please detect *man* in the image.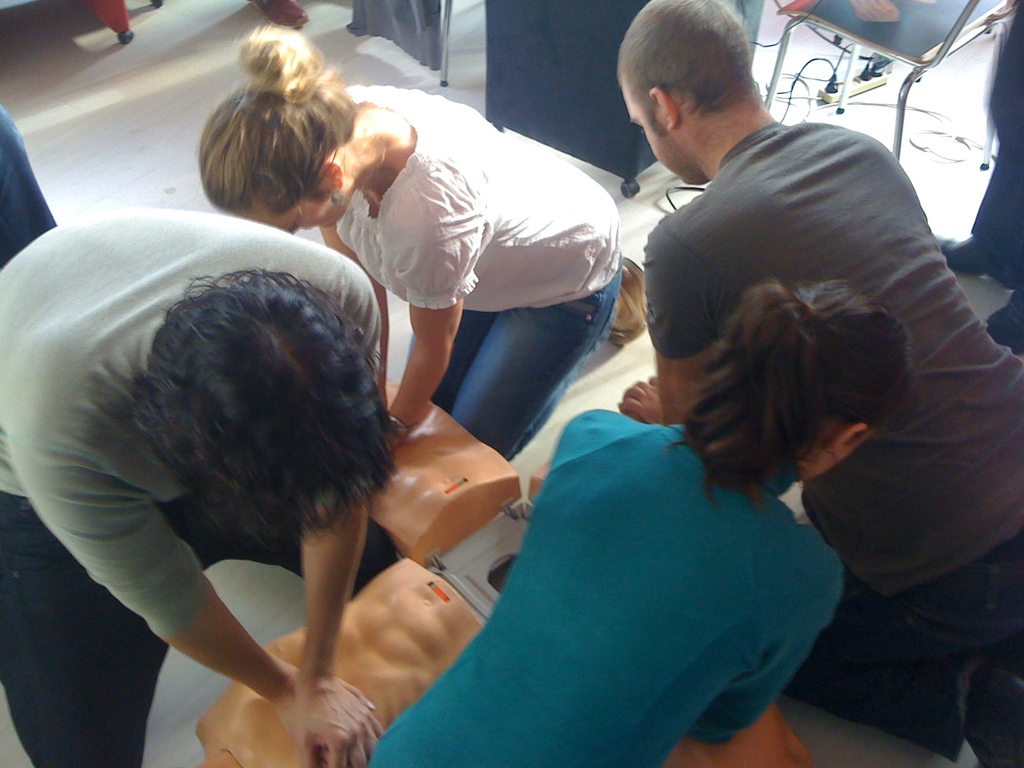
BBox(614, 0, 1023, 767).
